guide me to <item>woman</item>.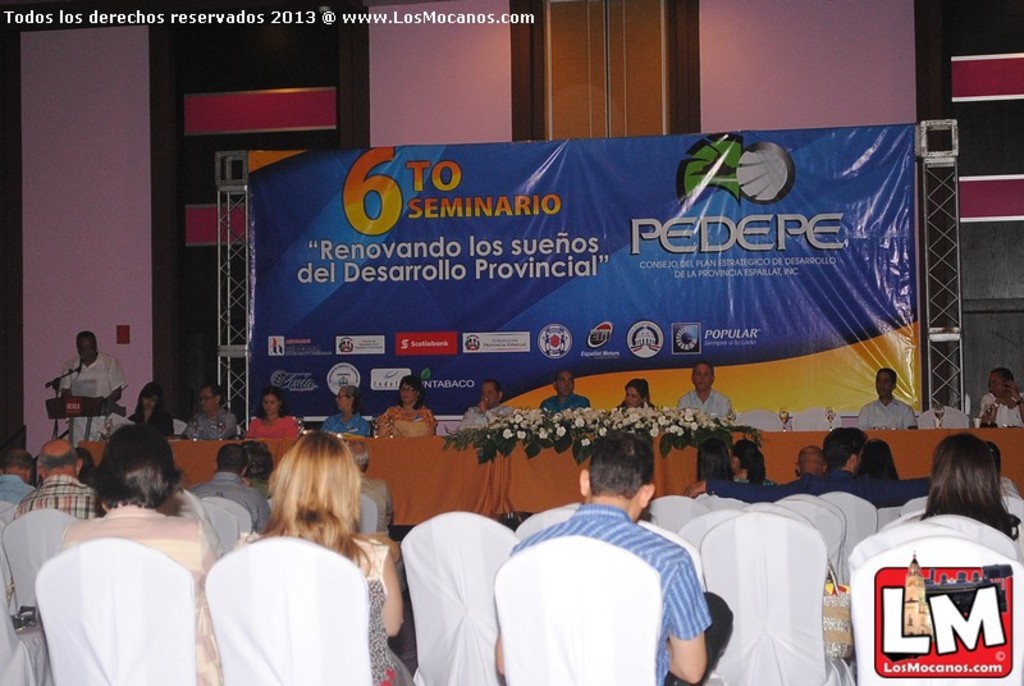
Guidance: [x1=911, y1=433, x2=1020, y2=543].
